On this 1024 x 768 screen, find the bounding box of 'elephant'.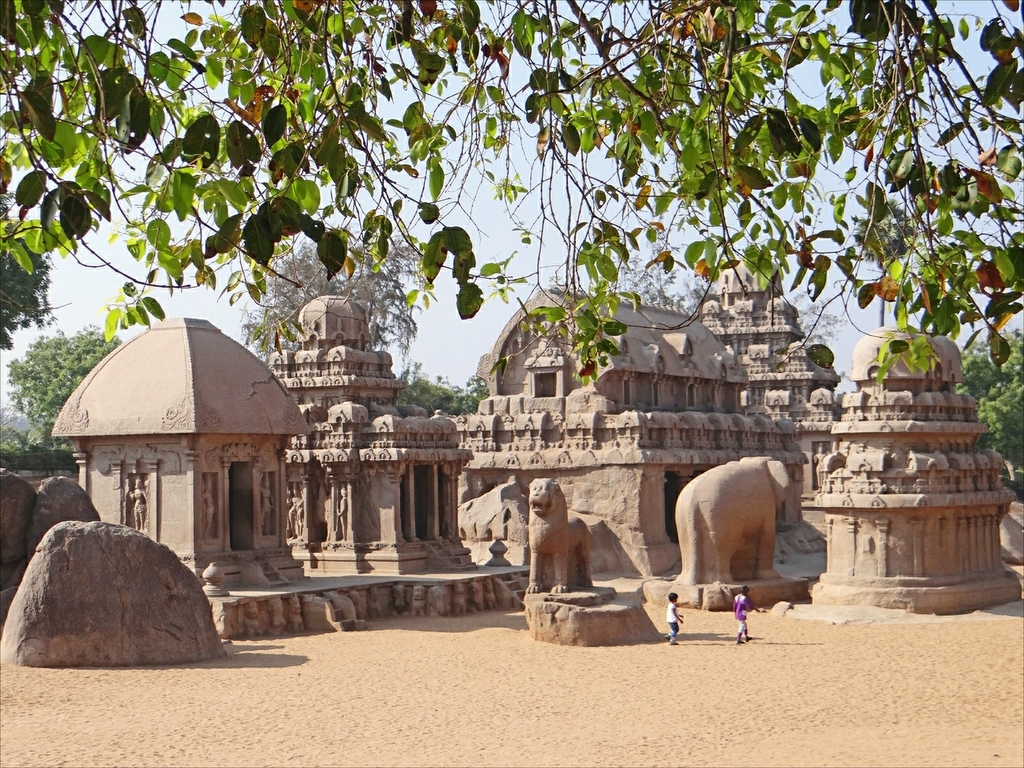
Bounding box: [666,458,826,618].
